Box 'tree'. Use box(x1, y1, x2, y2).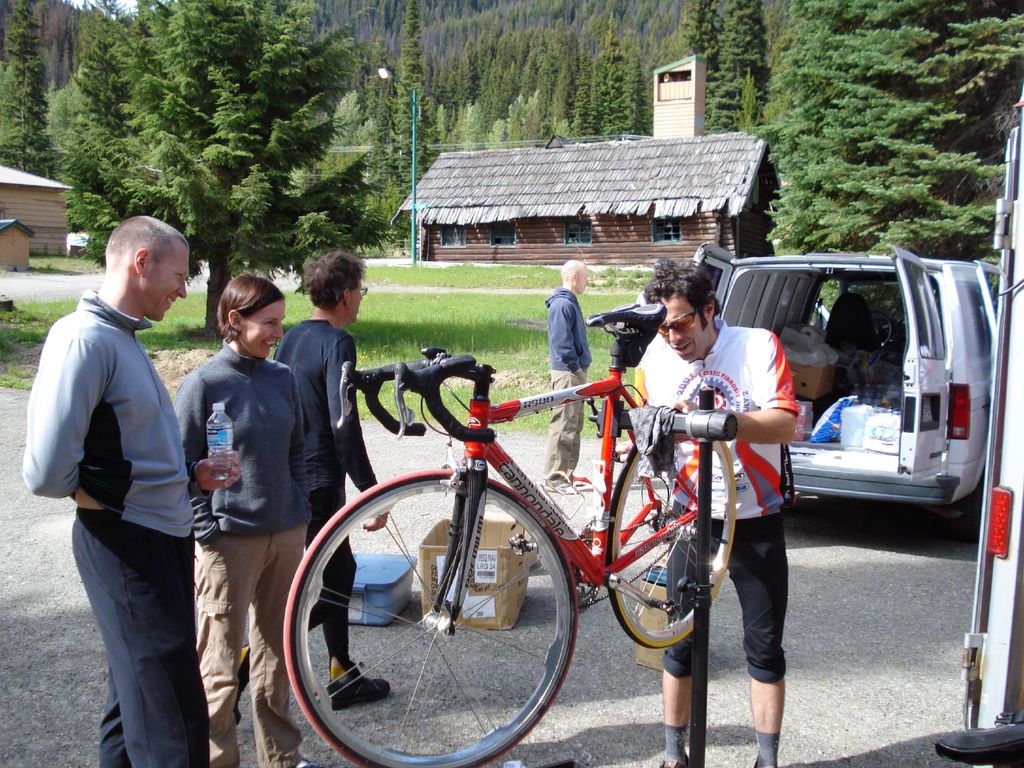
box(42, 0, 392, 341).
